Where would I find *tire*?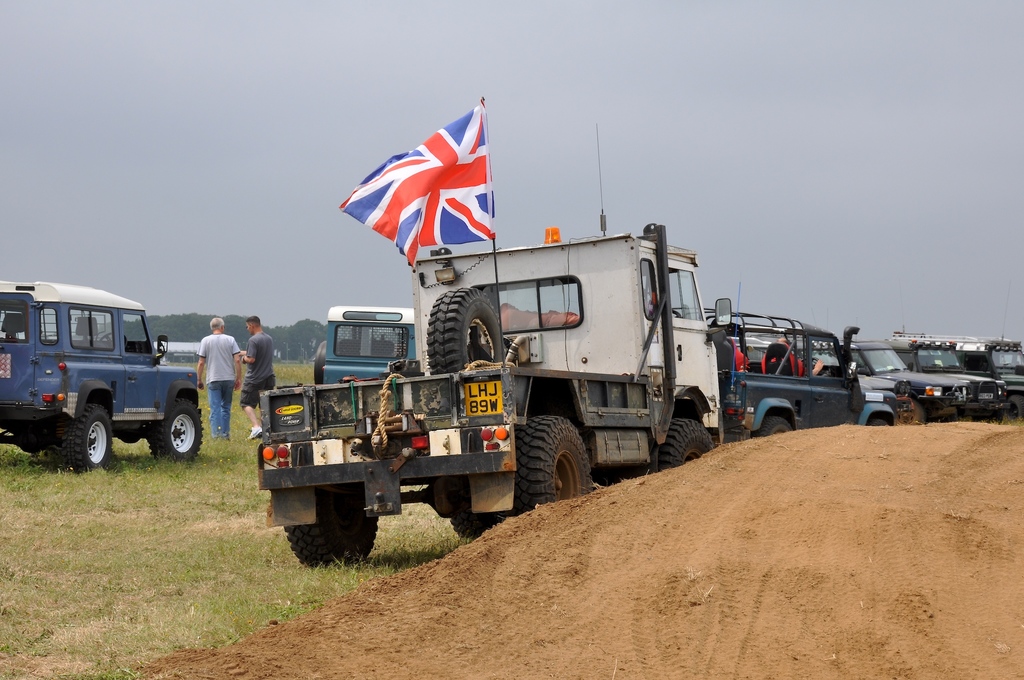
At 518, 412, 600, 514.
